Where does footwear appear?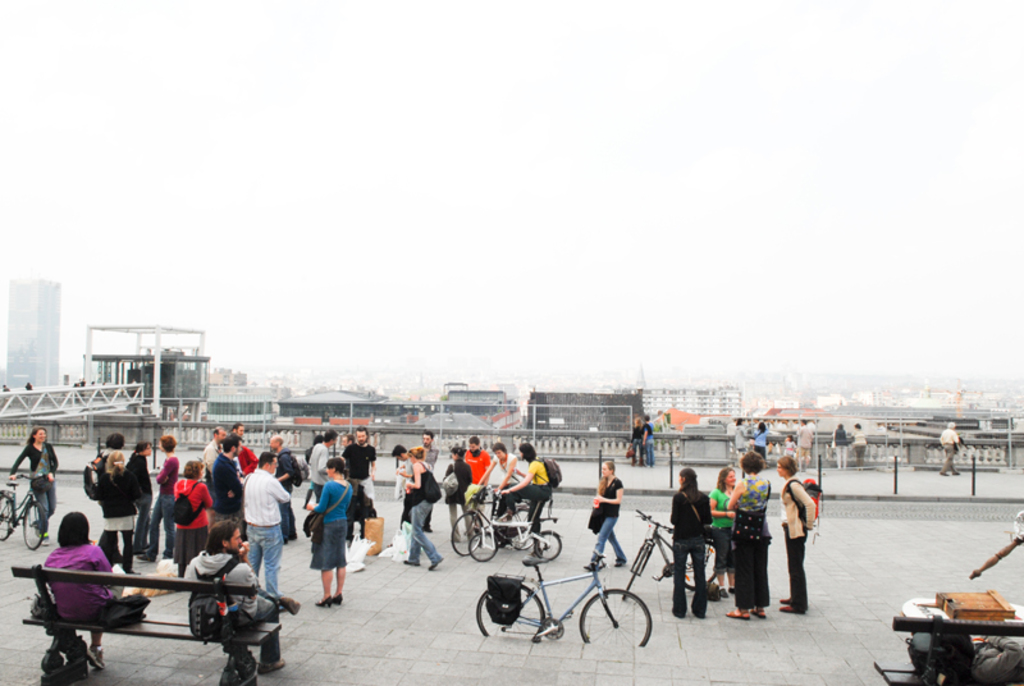
Appears at box(780, 603, 808, 617).
